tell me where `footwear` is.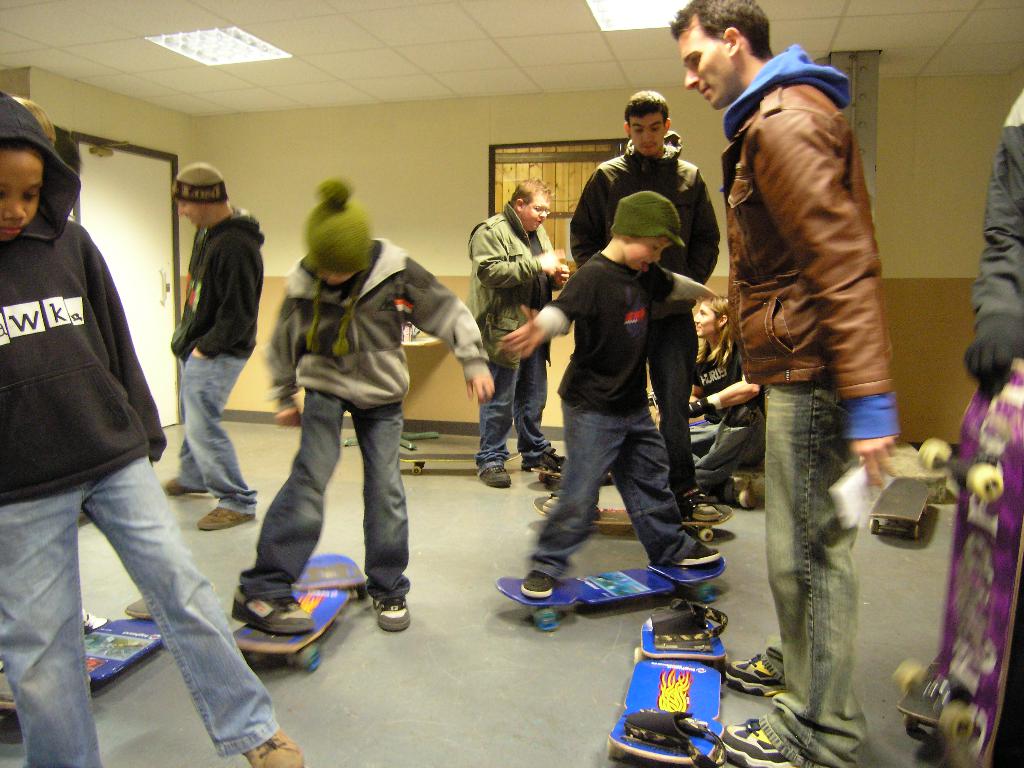
`footwear` is at bbox=[520, 568, 556, 604].
